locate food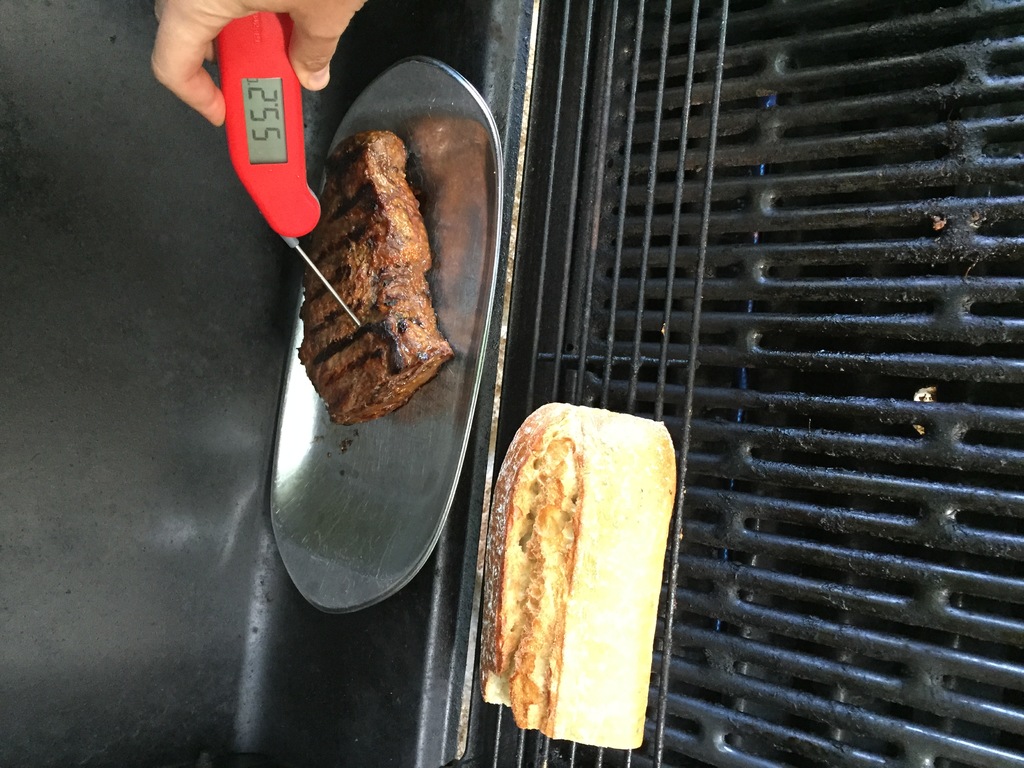
crop(479, 403, 681, 751)
